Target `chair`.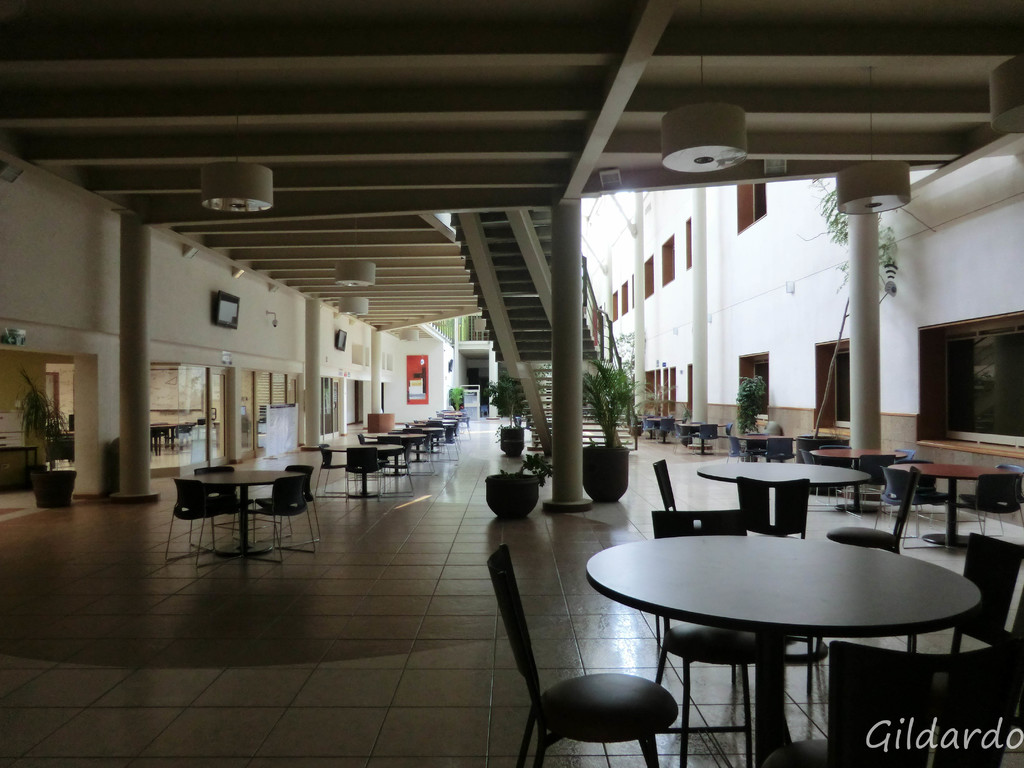
Target region: <region>846, 452, 893, 518</region>.
